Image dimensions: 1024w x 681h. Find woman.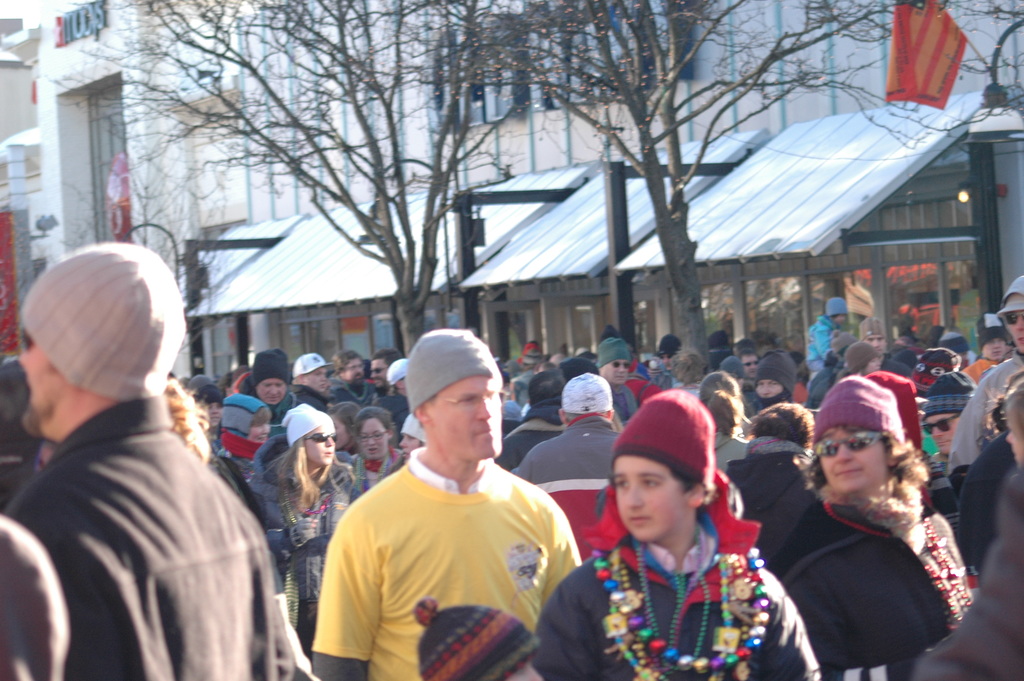
rect(189, 372, 223, 436).
